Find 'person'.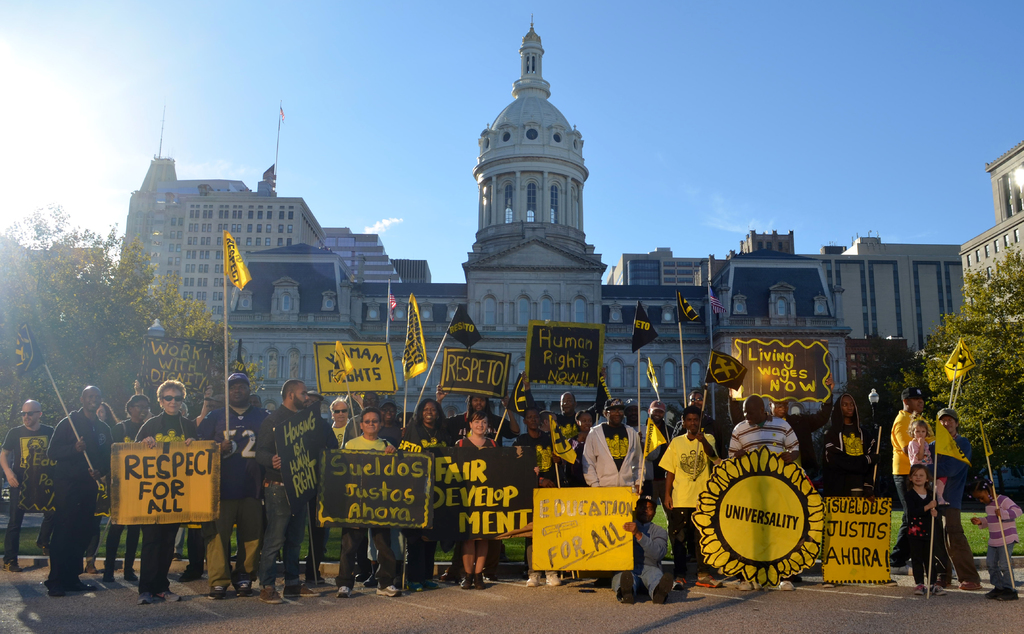
(left=968, top=473, right=1022, bottom=601).
